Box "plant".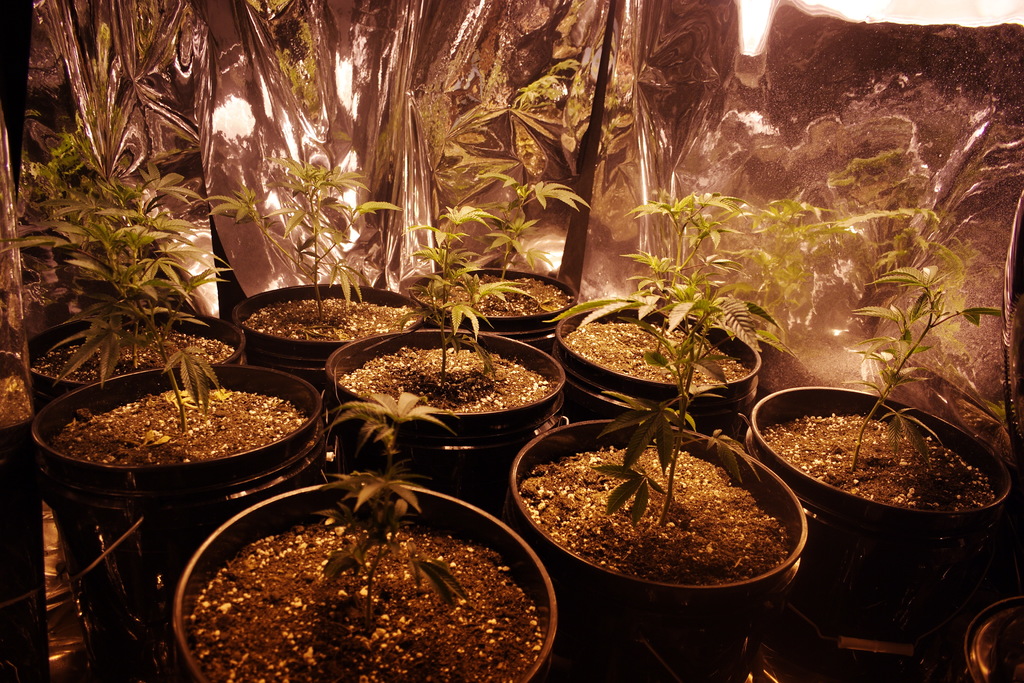
pyautogui.locateOnScreen(550, 247, 780, 386).
